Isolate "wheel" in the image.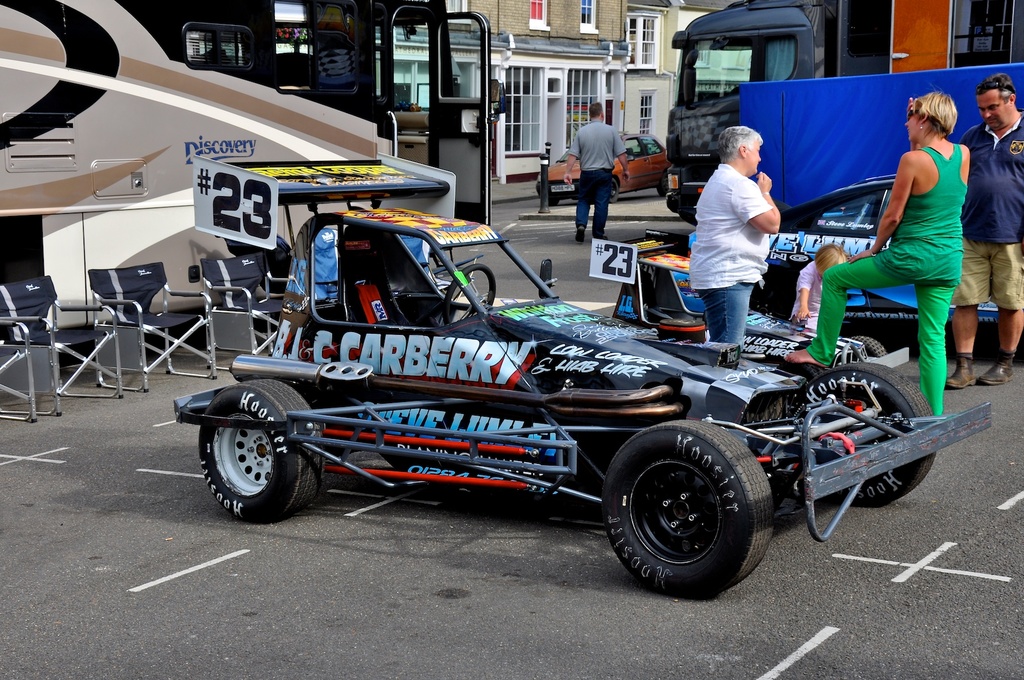
Isolated region: bbox=(774, 349, 943, 516).
